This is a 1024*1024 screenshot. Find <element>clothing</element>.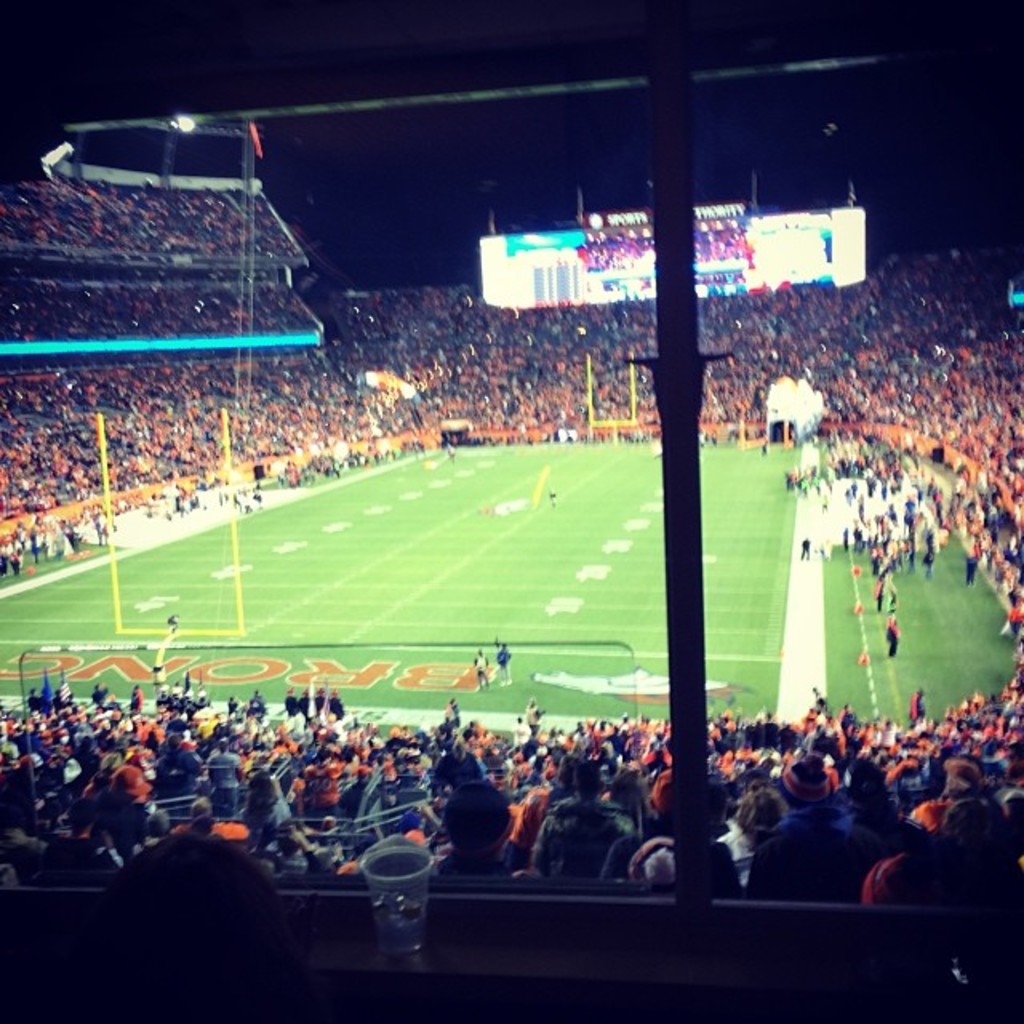
Bounding box: rect(802, 544, 811, 563).
